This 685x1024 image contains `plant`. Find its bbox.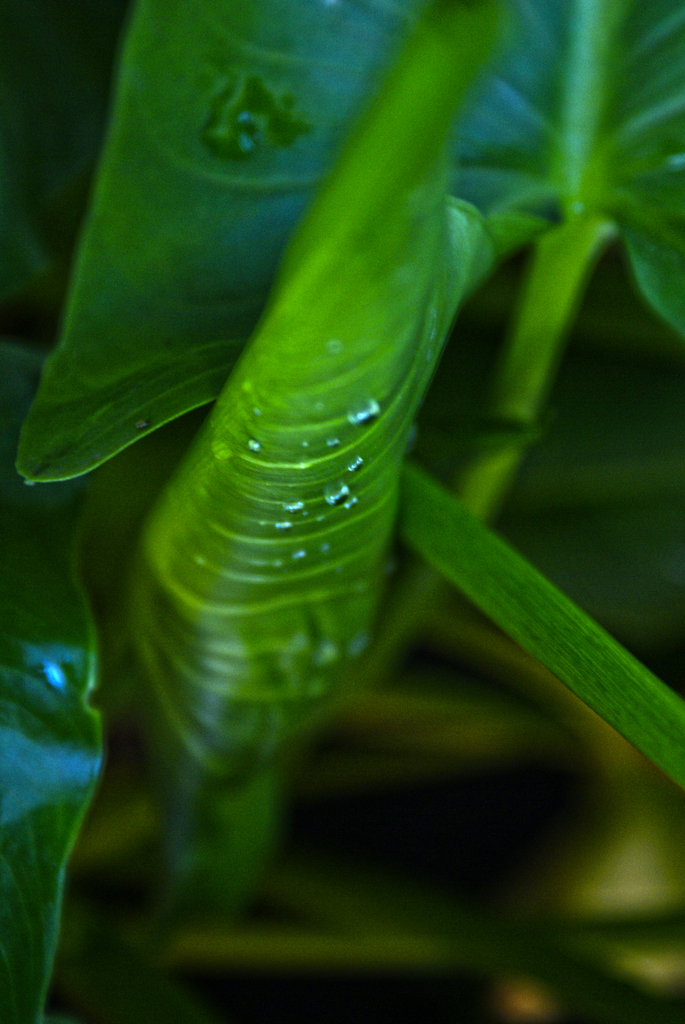
BBox(0, 0, 684, 1023).
